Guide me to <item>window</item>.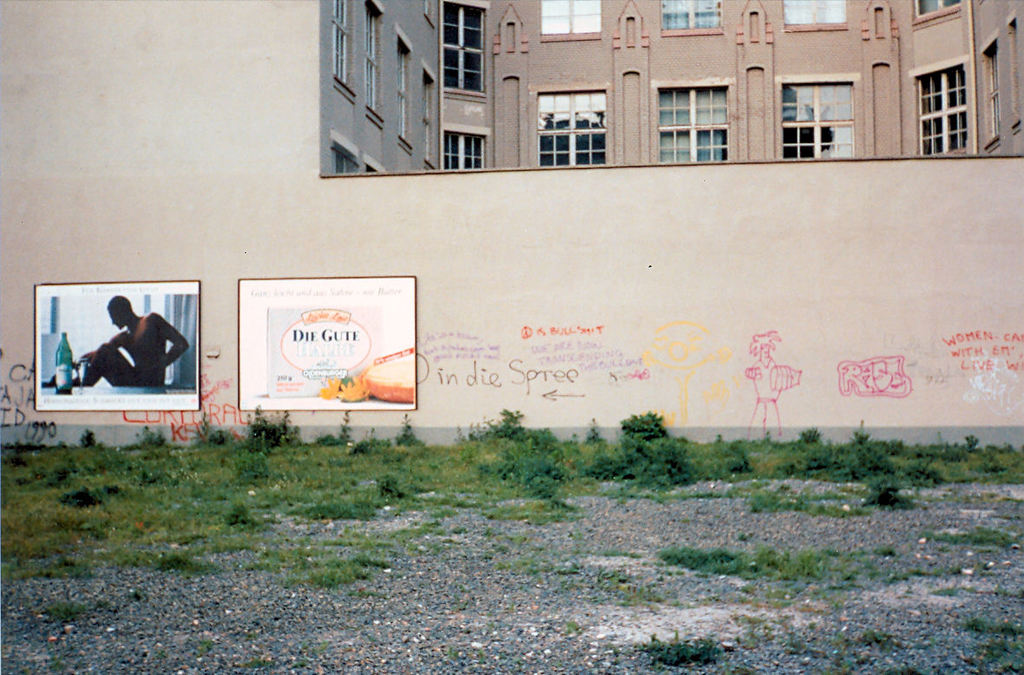
Guidance: box(441, 0, 487, 98).
